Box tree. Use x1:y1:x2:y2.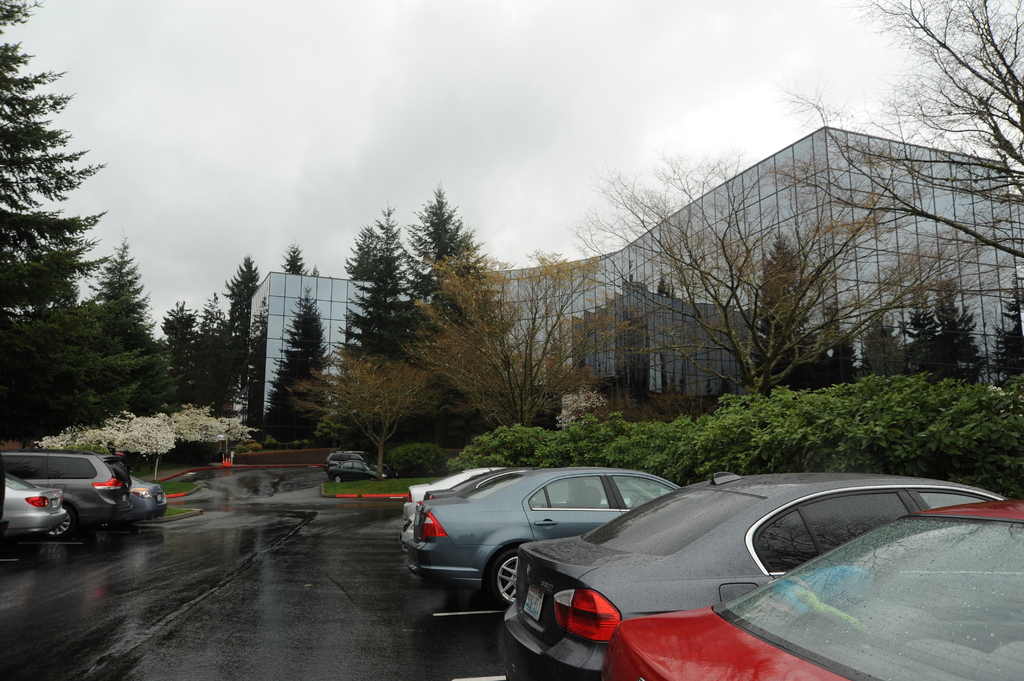
266:298:323:435.
